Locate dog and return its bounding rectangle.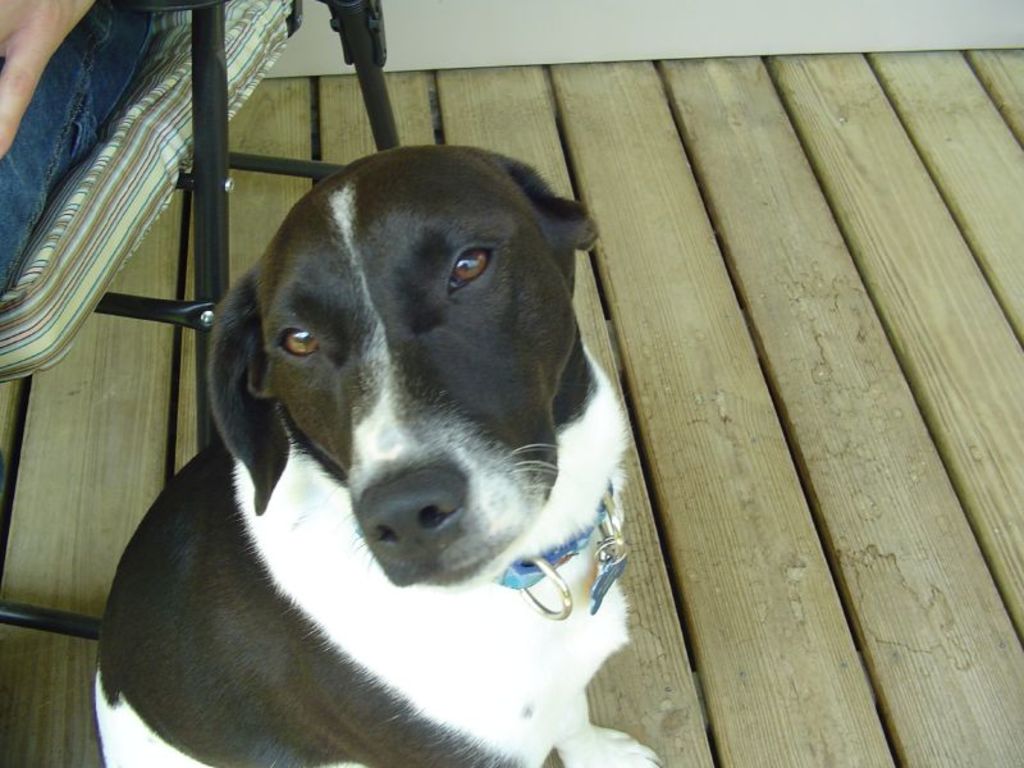
<bbox>95, 143, 663, 767</bbox>.
